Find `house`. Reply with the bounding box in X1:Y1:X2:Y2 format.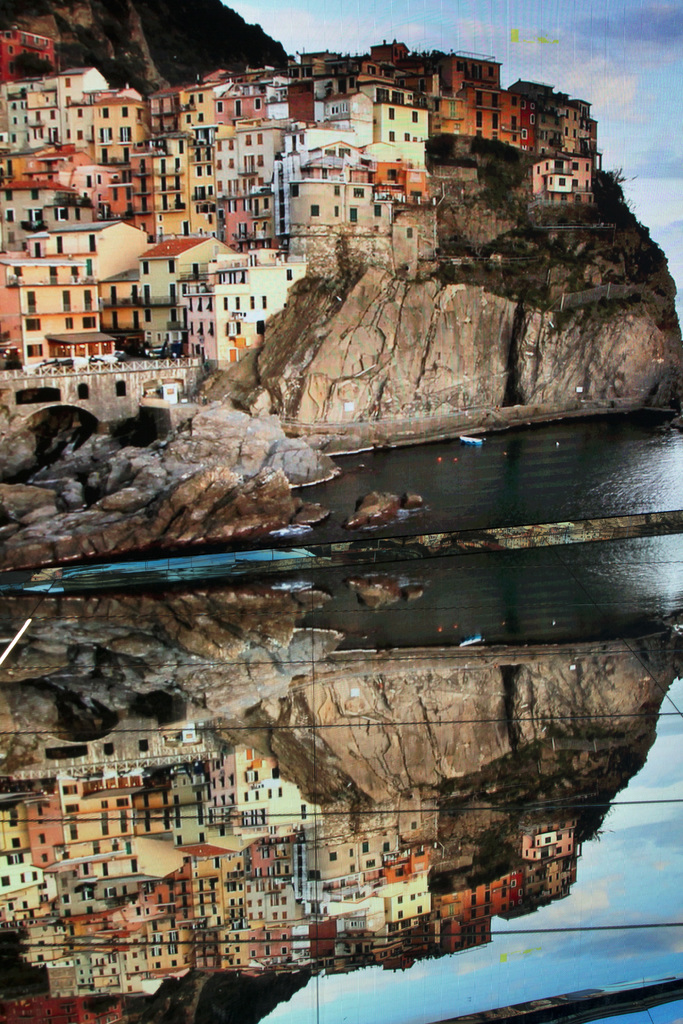
524:80:597:154.
